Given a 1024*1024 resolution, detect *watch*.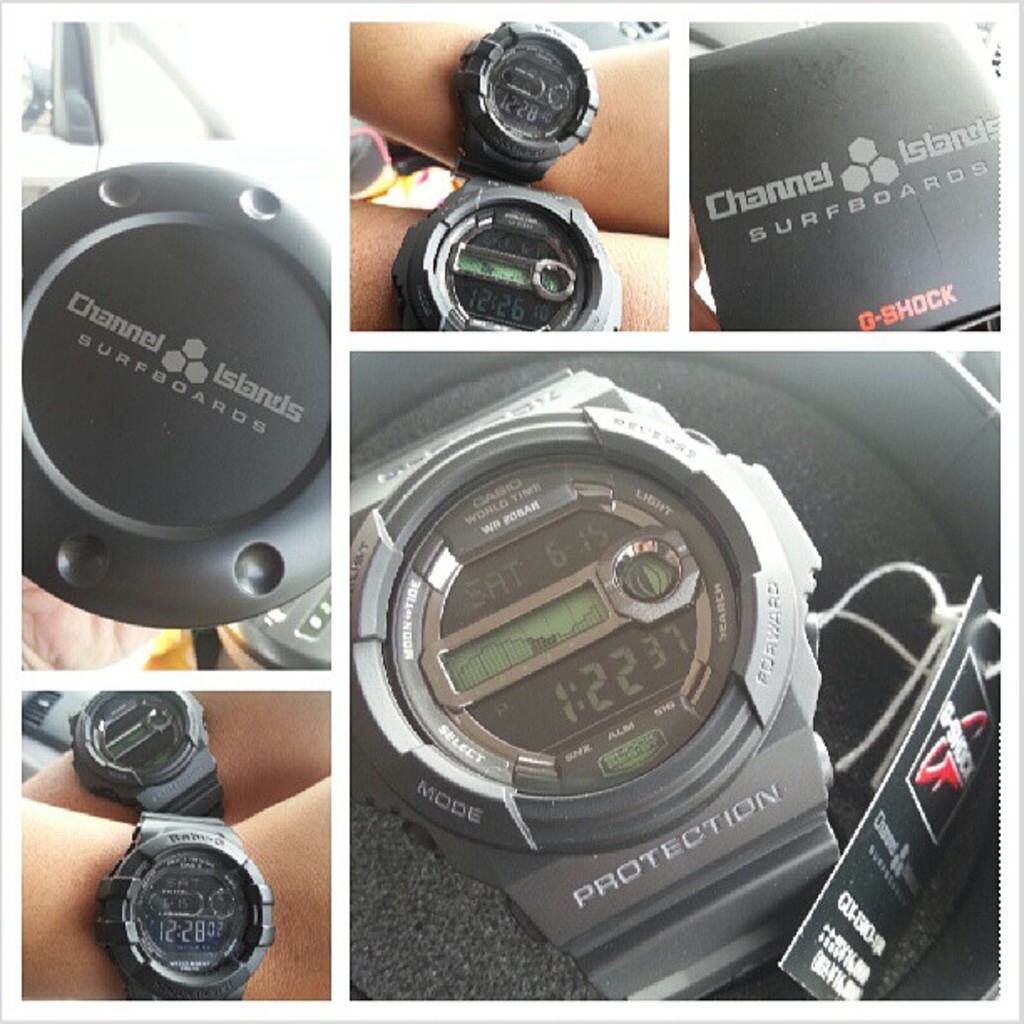
region(92, 812, 278, 1001).
